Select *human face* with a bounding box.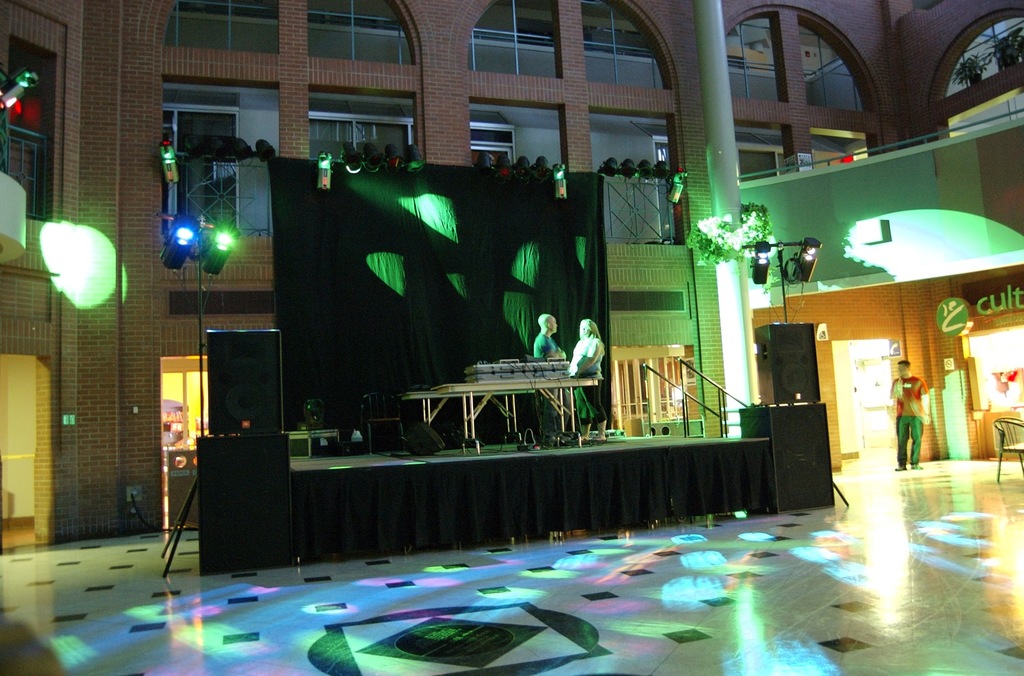
{"left": 547, "top": 317, "right": 559, "bottom": 331}.
